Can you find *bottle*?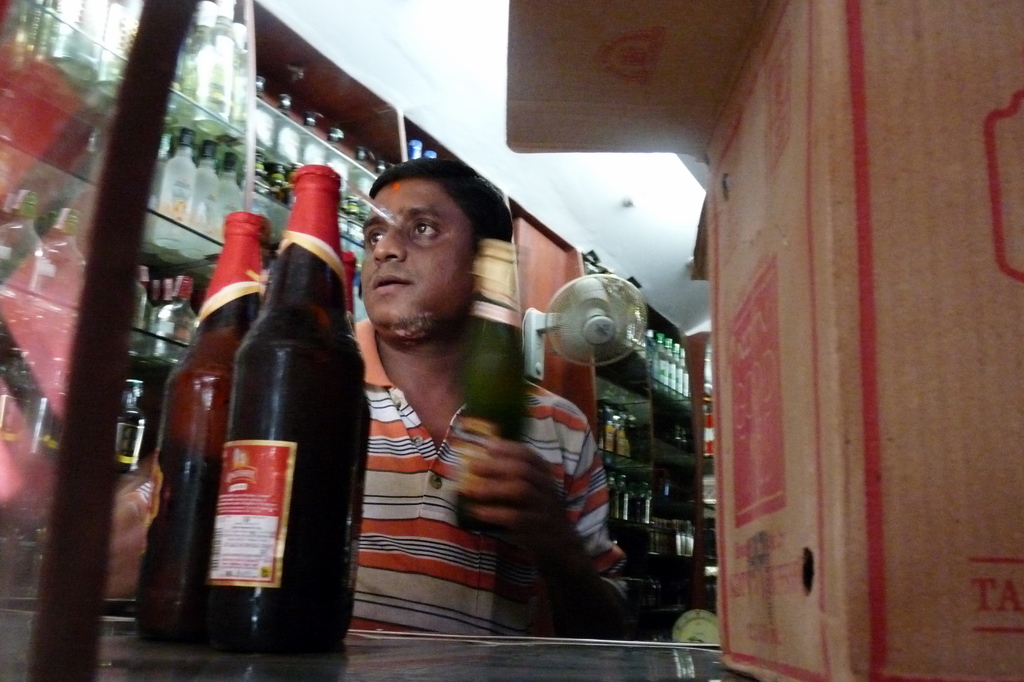
Yes, bounding box: [701, 387, 723, 459].
